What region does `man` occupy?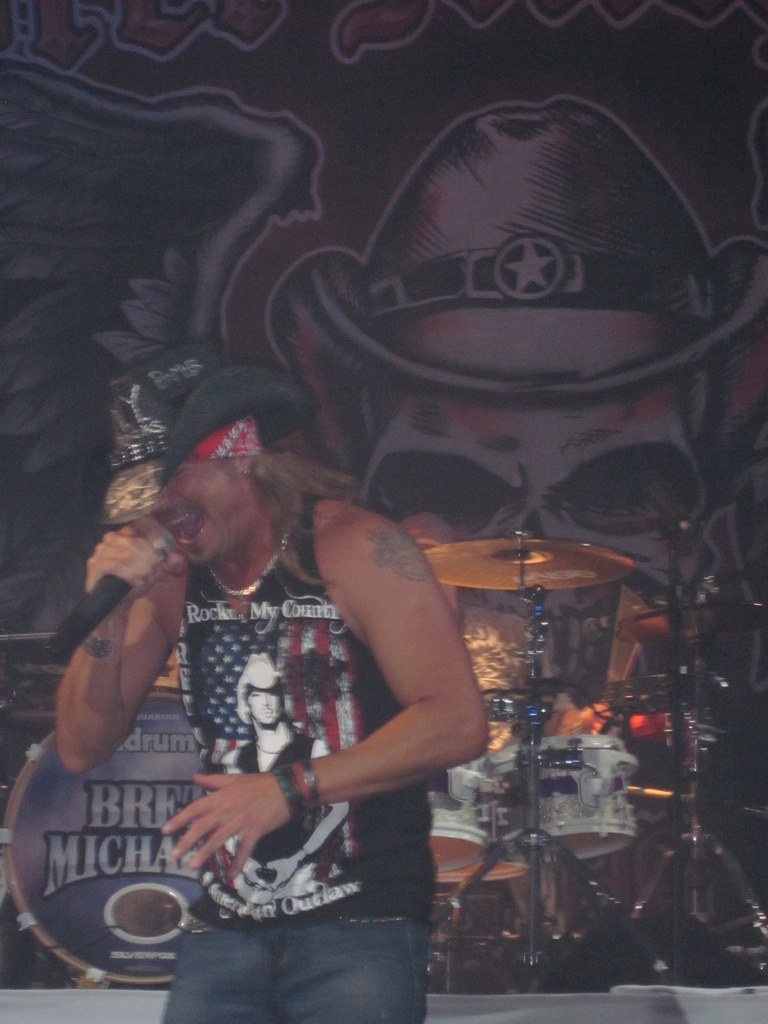
<region>57, 269, 557, 1003</region>.
